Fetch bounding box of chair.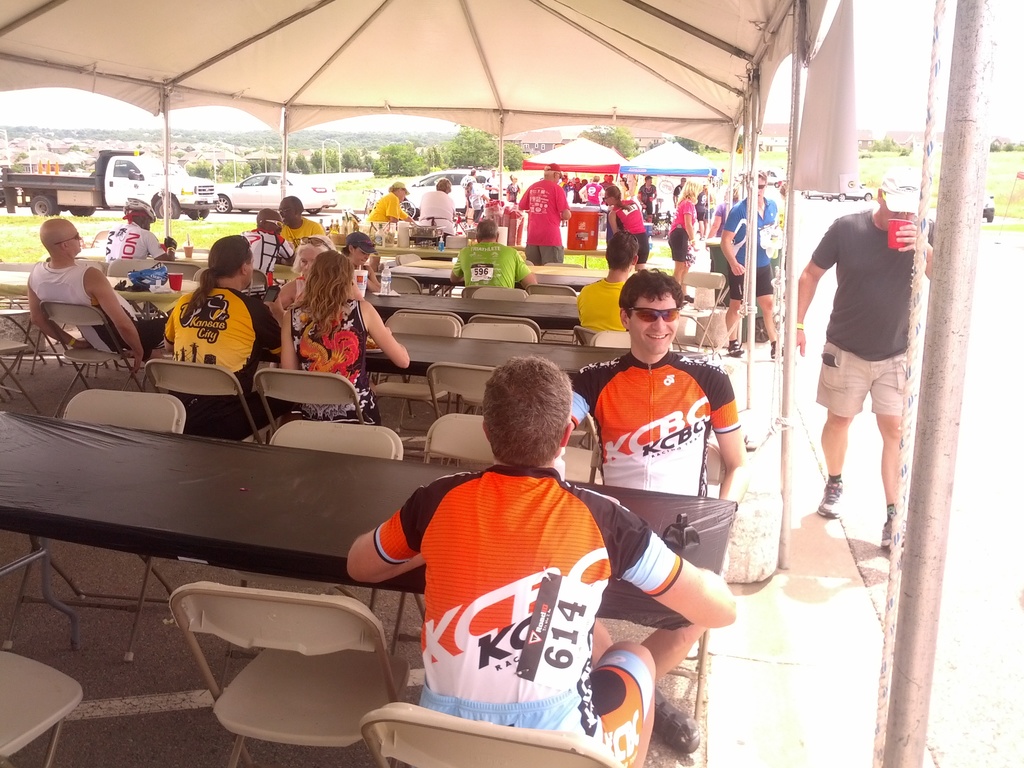
Bbox: 356 701 627 767.
